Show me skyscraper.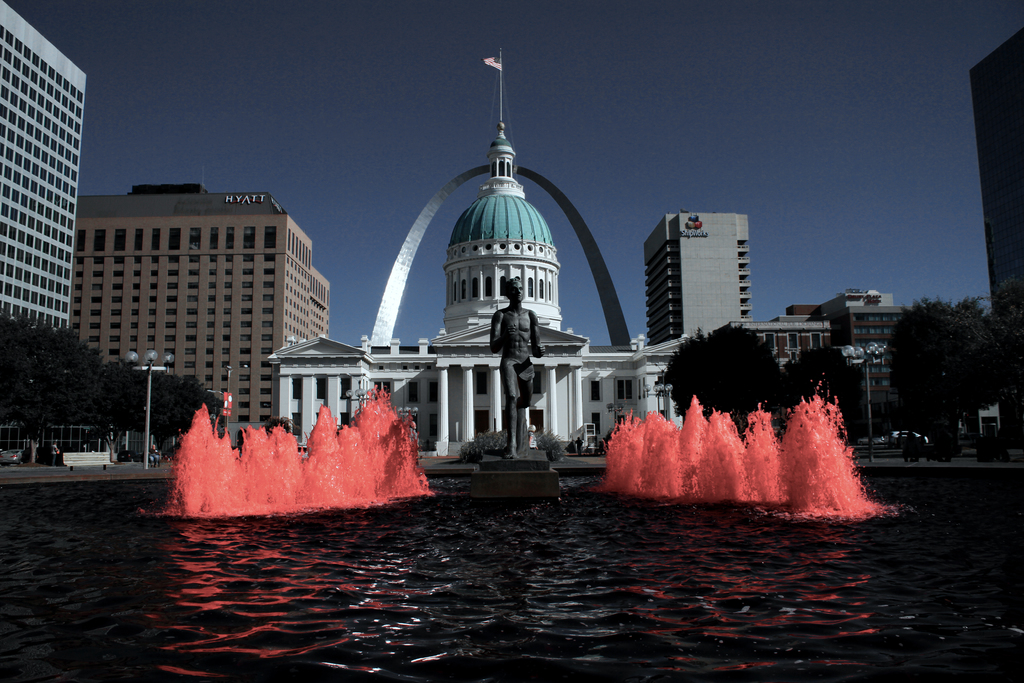
skyscraper is here: [963, 21, 1023, 312].
